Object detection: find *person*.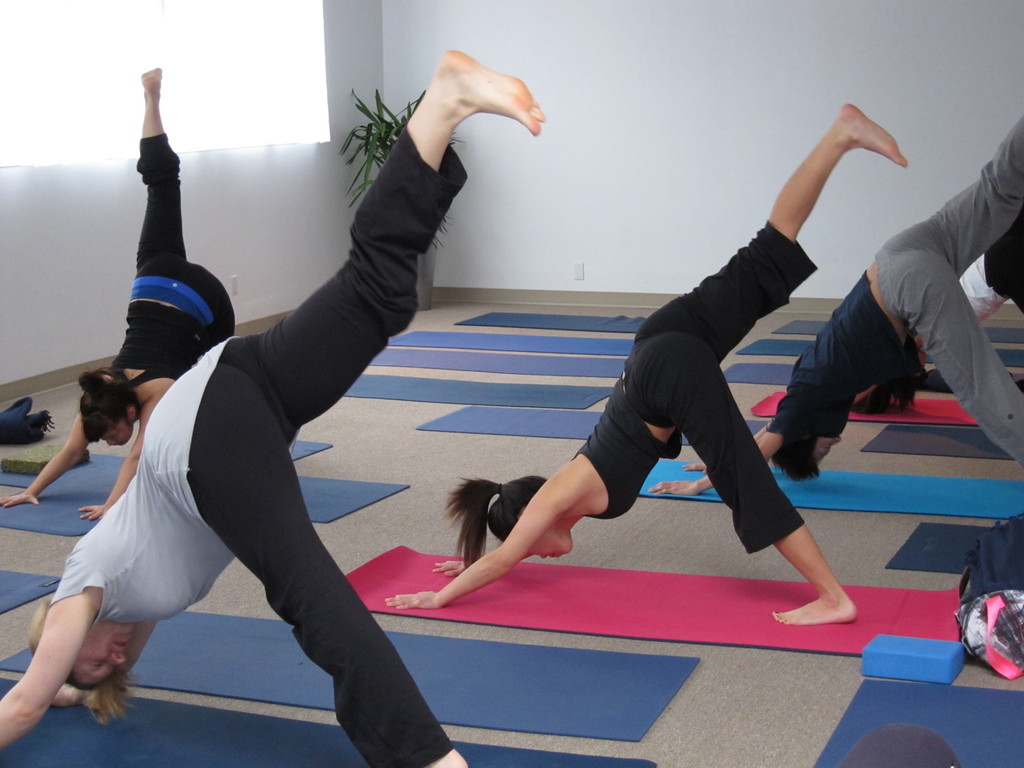
box(0, 40, 537, 763).
